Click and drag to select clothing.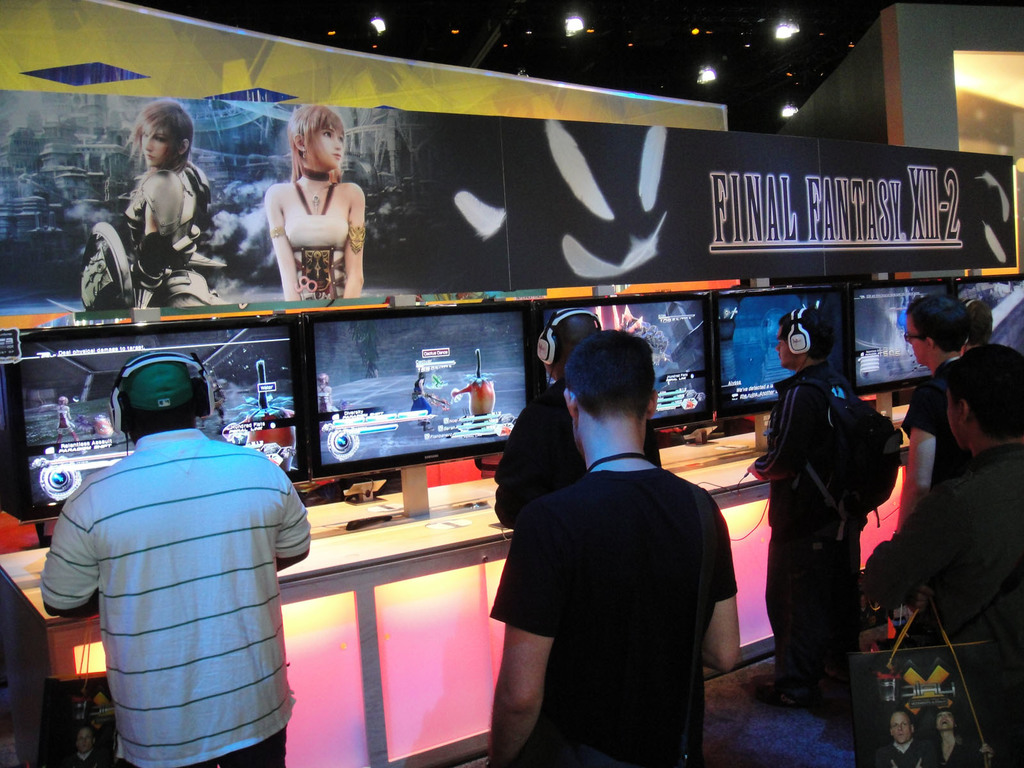
Selection: locate(879, 737, 936, 767).
